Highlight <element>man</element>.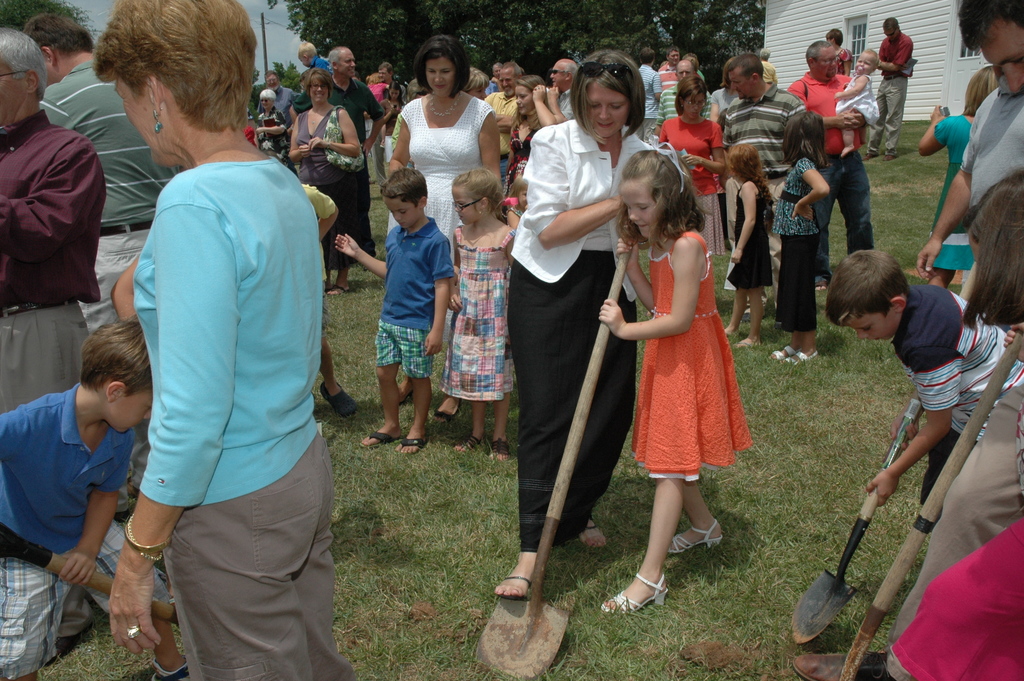
Highlighted region: 641 45 653 141.
